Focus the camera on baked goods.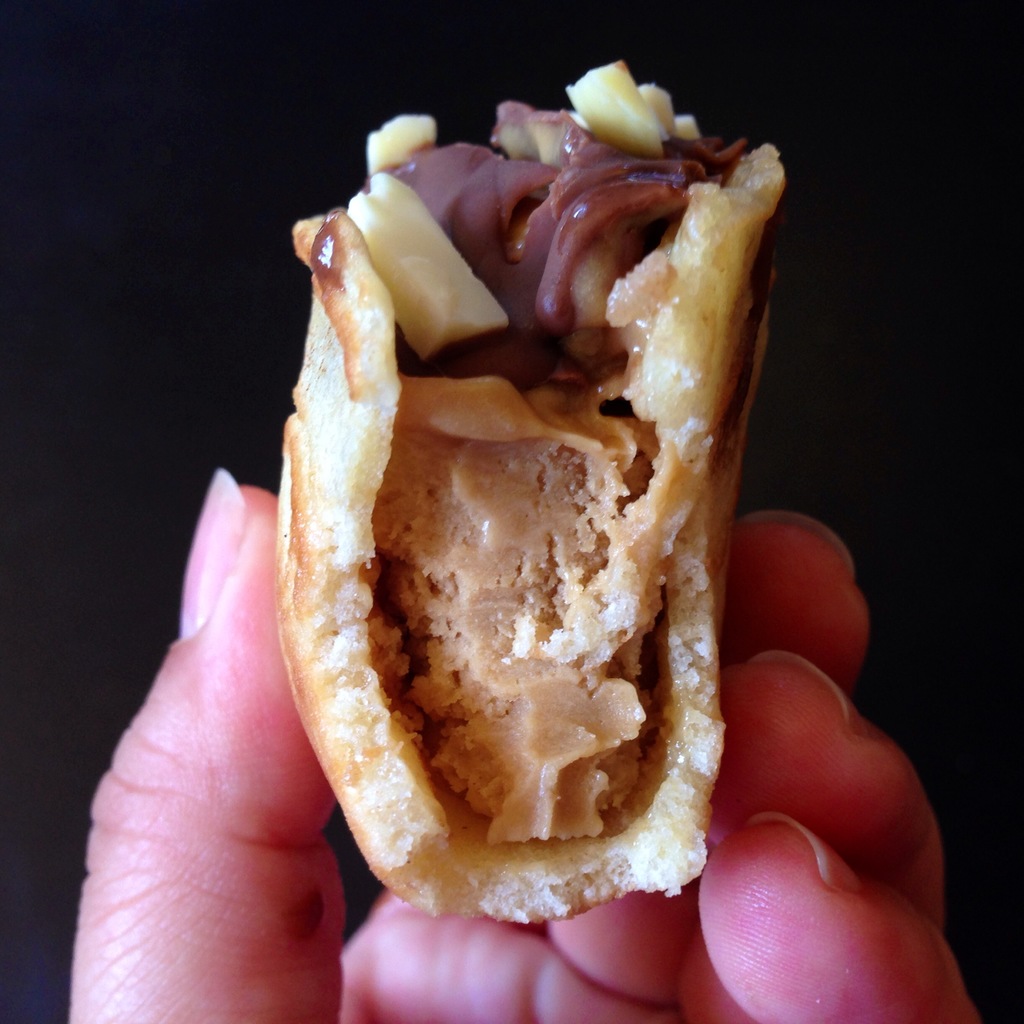
Focus region: bbox=(273, 56, 791, 926).
